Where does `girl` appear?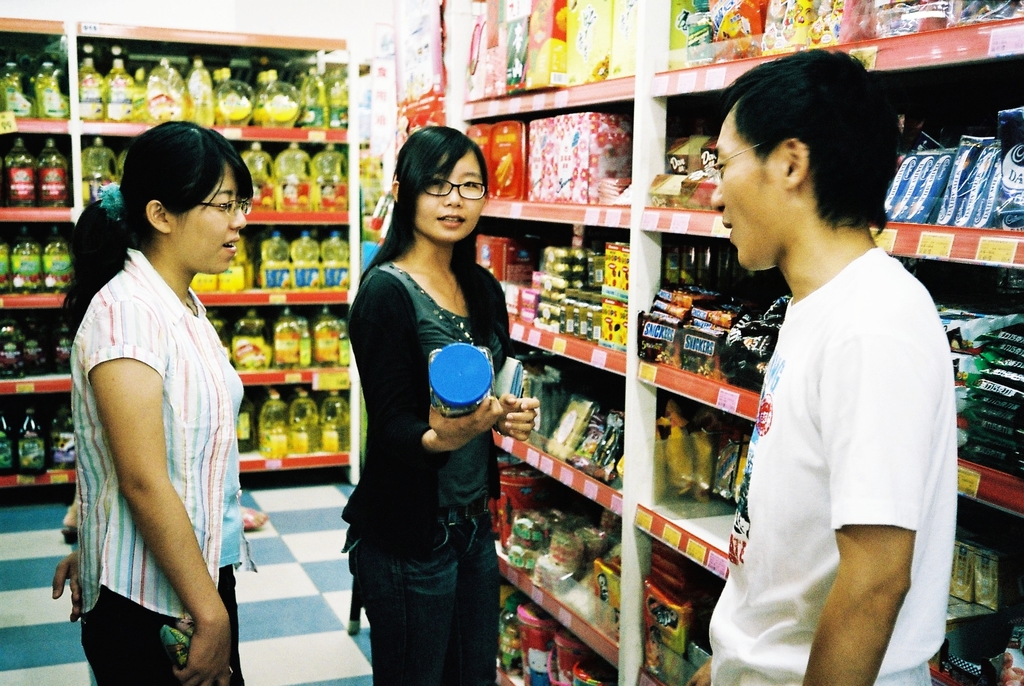
Appears at box=[339, 123, 539, 685].
